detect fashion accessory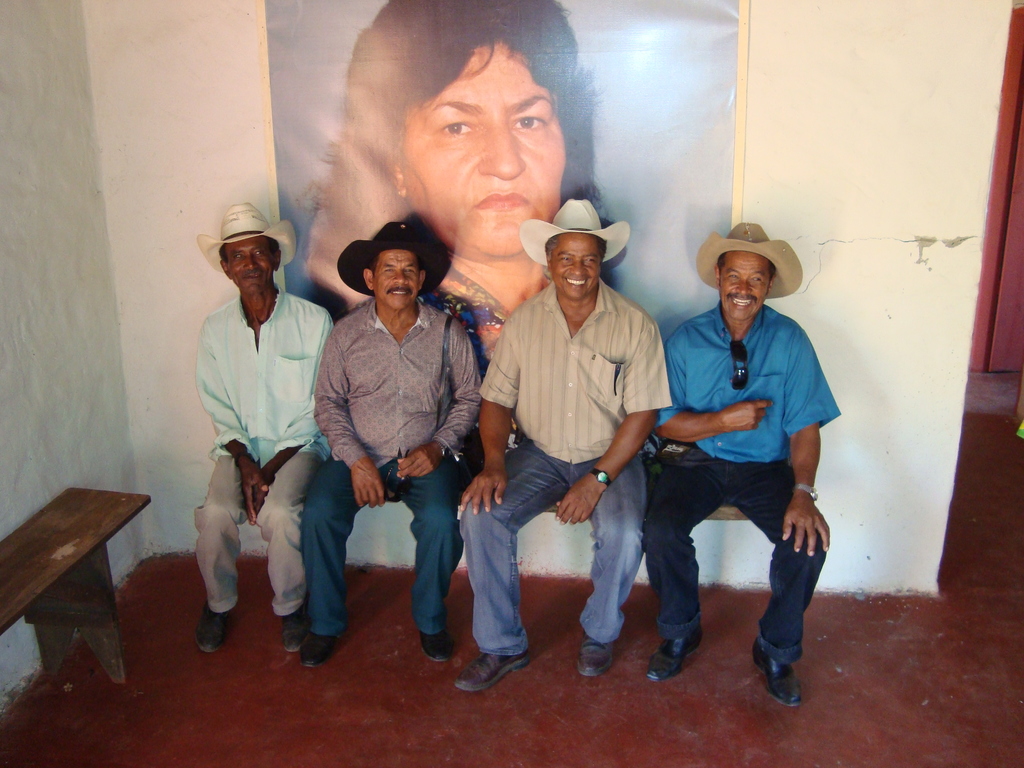
{"x1": 796, "y1": 488, "x2": 819, "y2": 500}
